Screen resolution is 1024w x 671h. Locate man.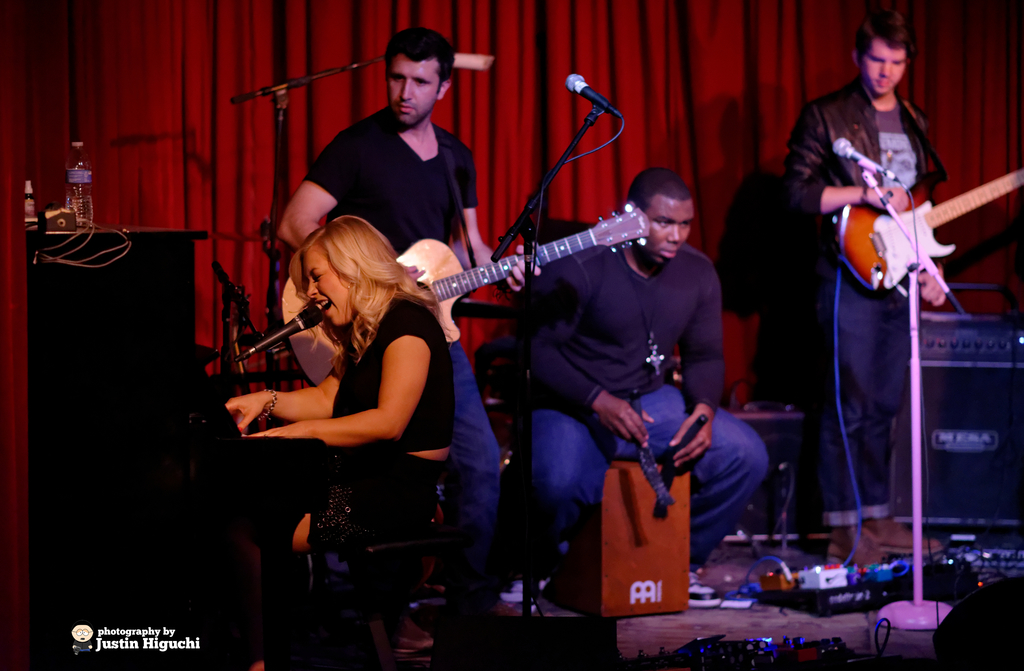
left=771, top=8, right=950, bottom=572.
